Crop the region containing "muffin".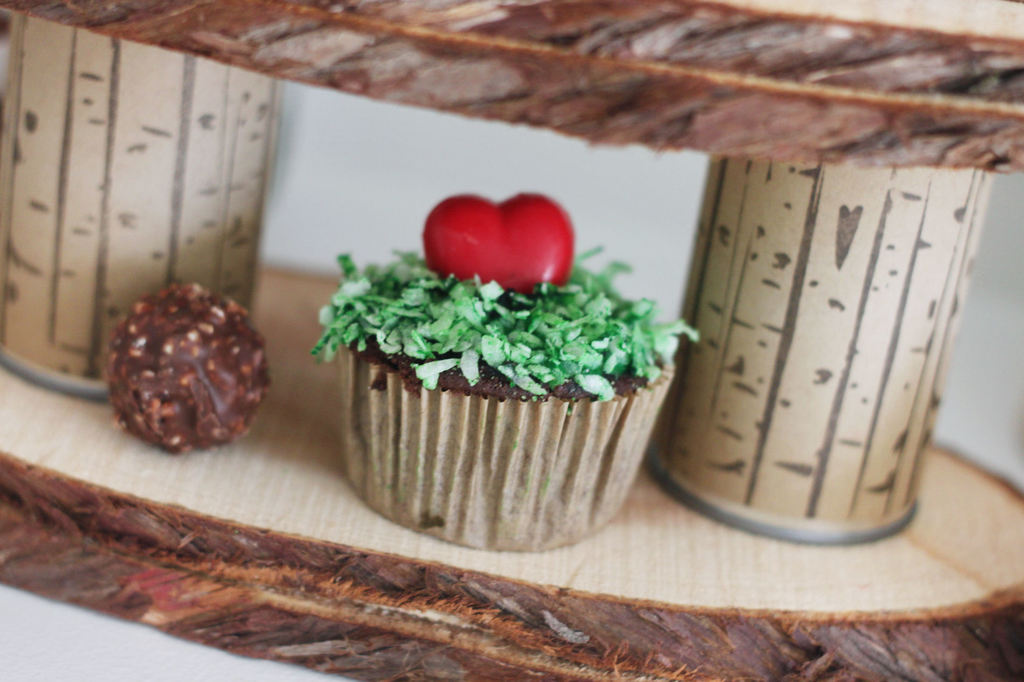
Crop region: [314,188,703,553].
